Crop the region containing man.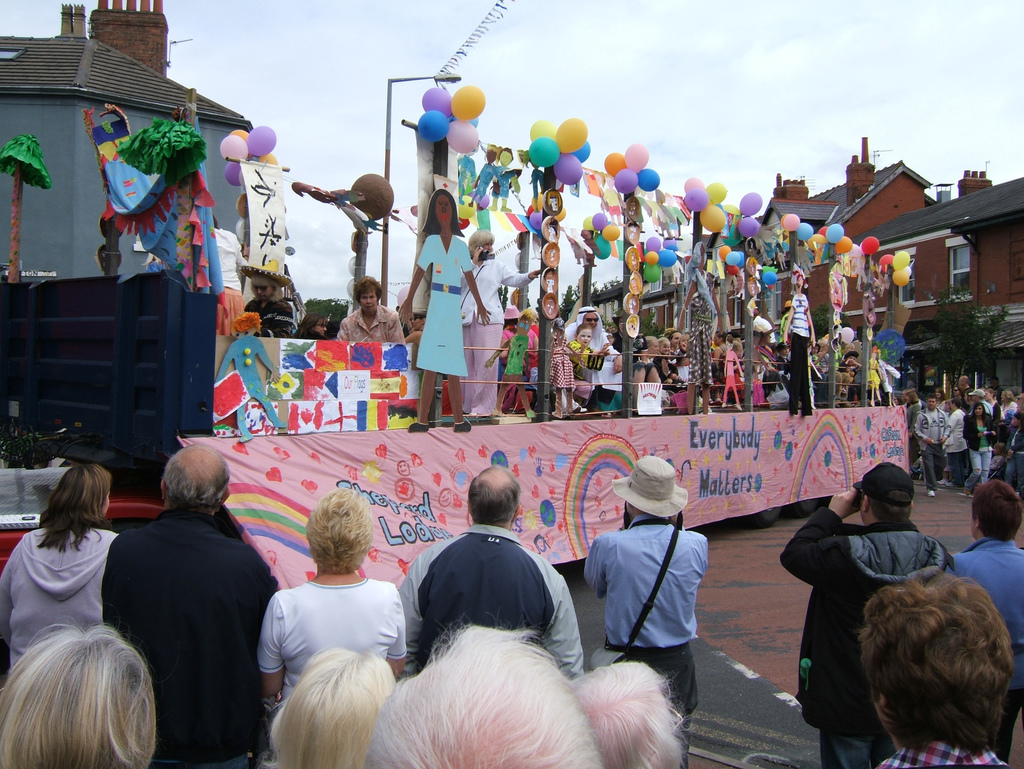
Crop region: bbox(938, 481, 1023, 768).
